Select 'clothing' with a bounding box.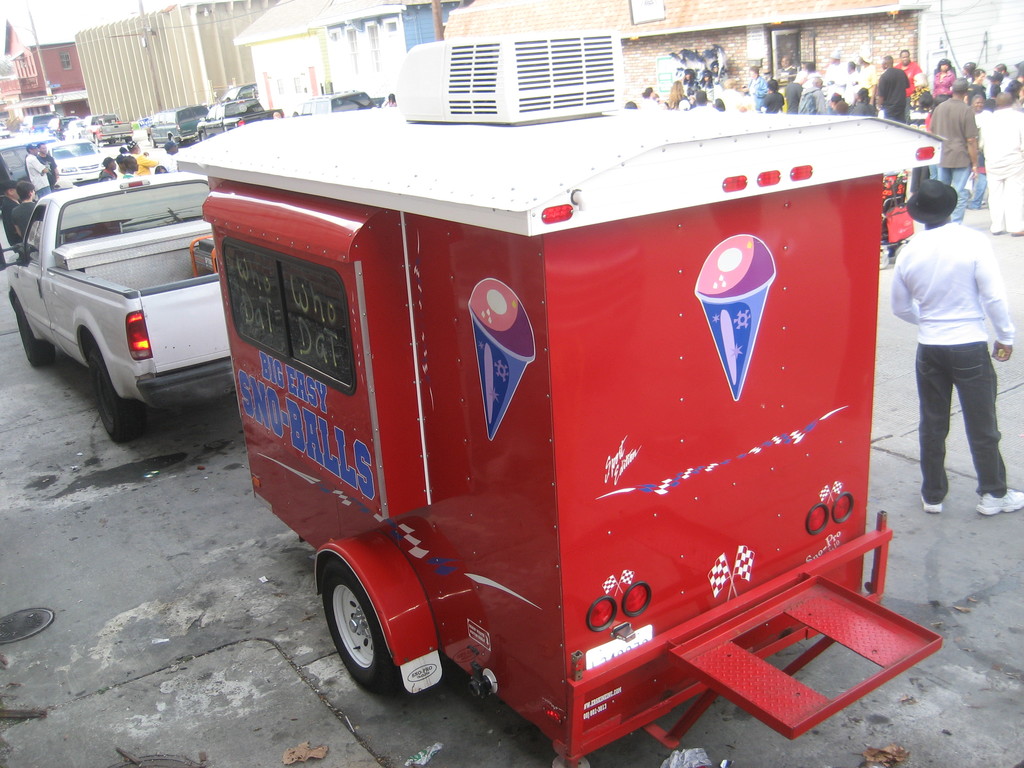
<region>920, 60, 956, 98</region>.
